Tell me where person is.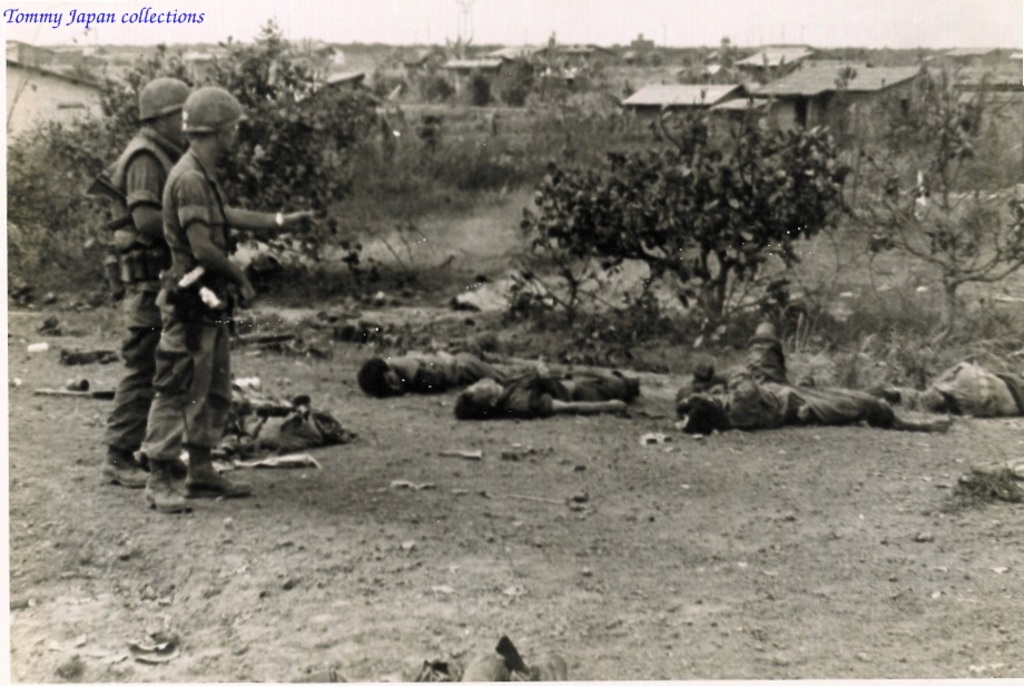
person is at 100/76/161/483.
